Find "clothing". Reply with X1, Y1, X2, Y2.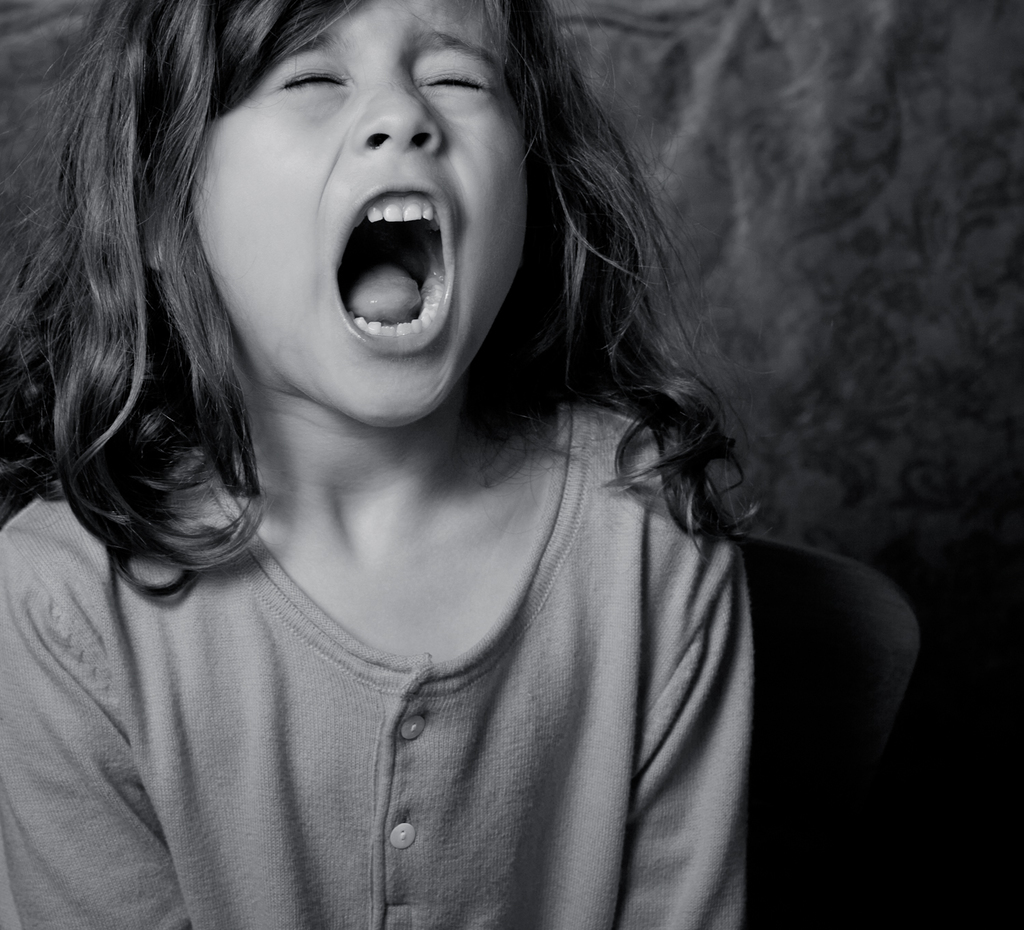
25, 433, 819, 902.
